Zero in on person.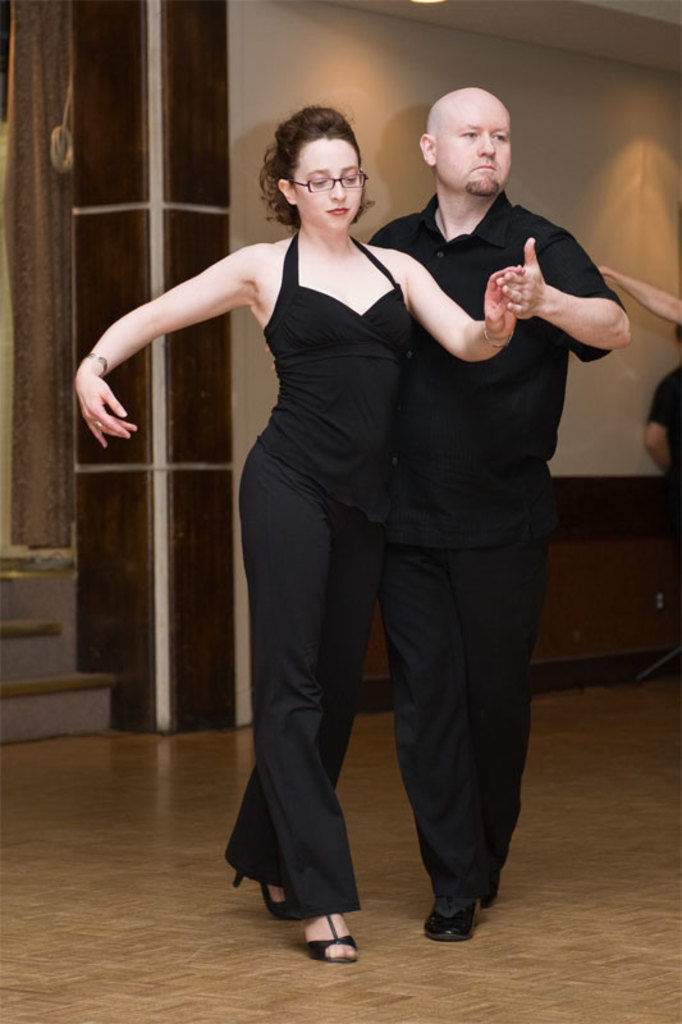
Zeroed in: [x1=183, y1=113, x2=425, y2=957].
